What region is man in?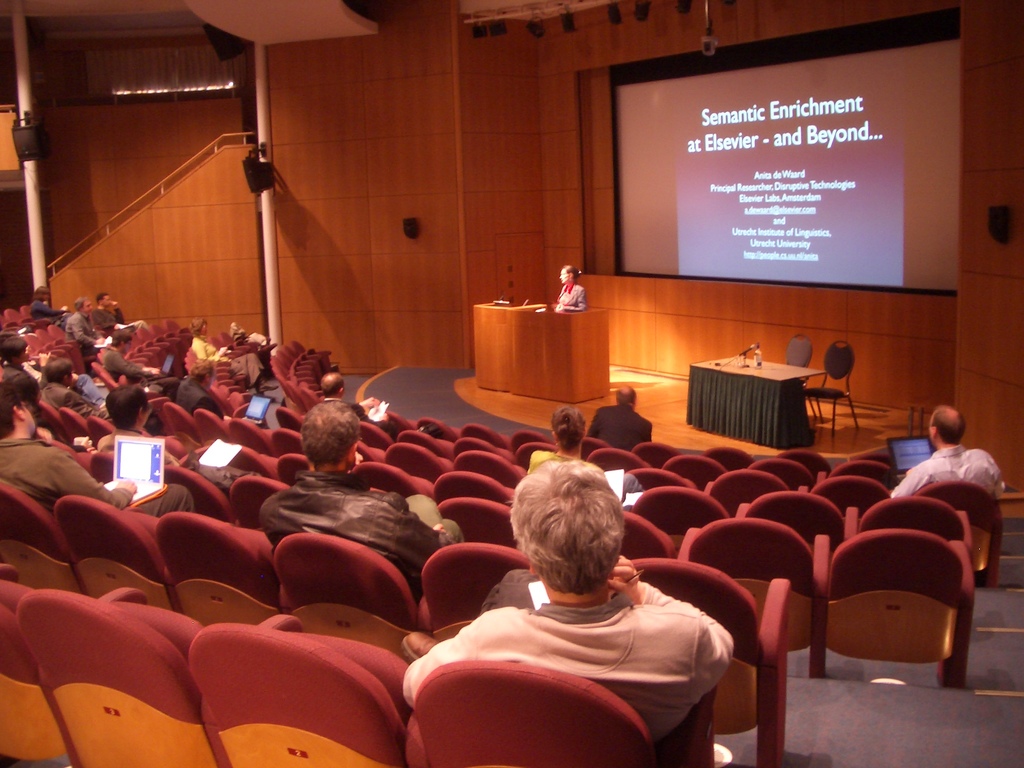
[314,369,386,425].
